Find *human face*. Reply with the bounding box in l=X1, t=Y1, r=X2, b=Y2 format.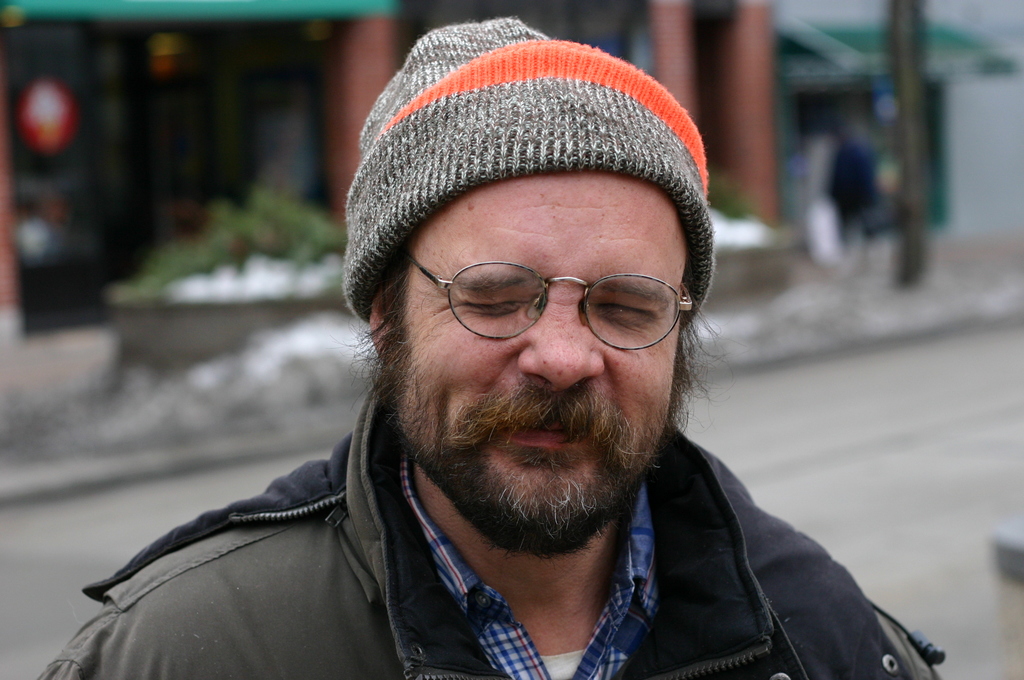
l=391, t=165, r=681, b=539.
